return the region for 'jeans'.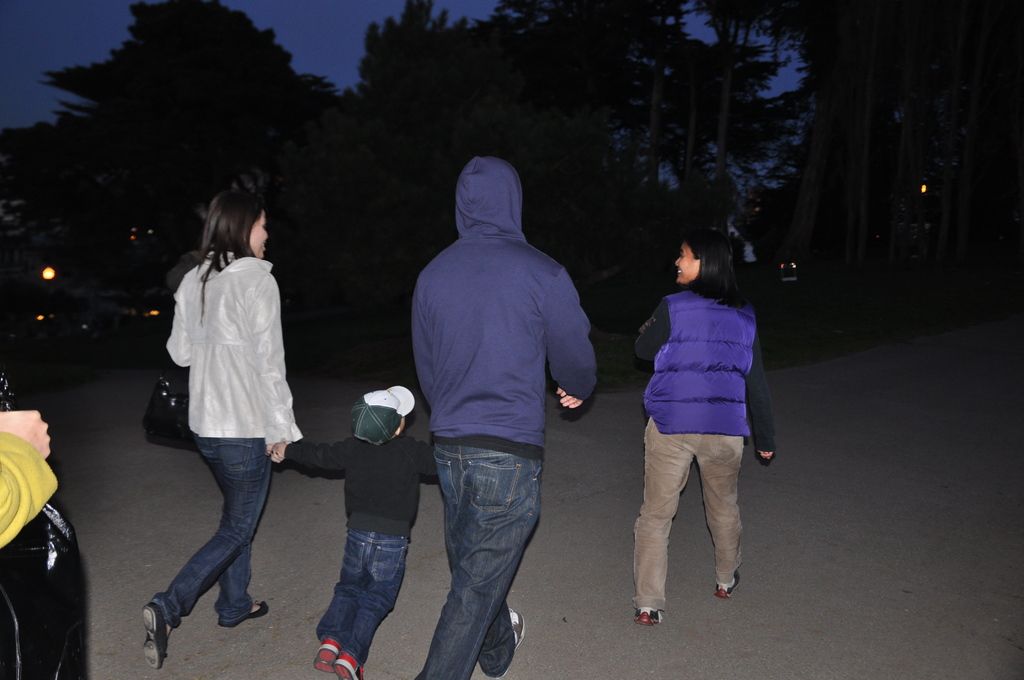
[415,445,541,679].
